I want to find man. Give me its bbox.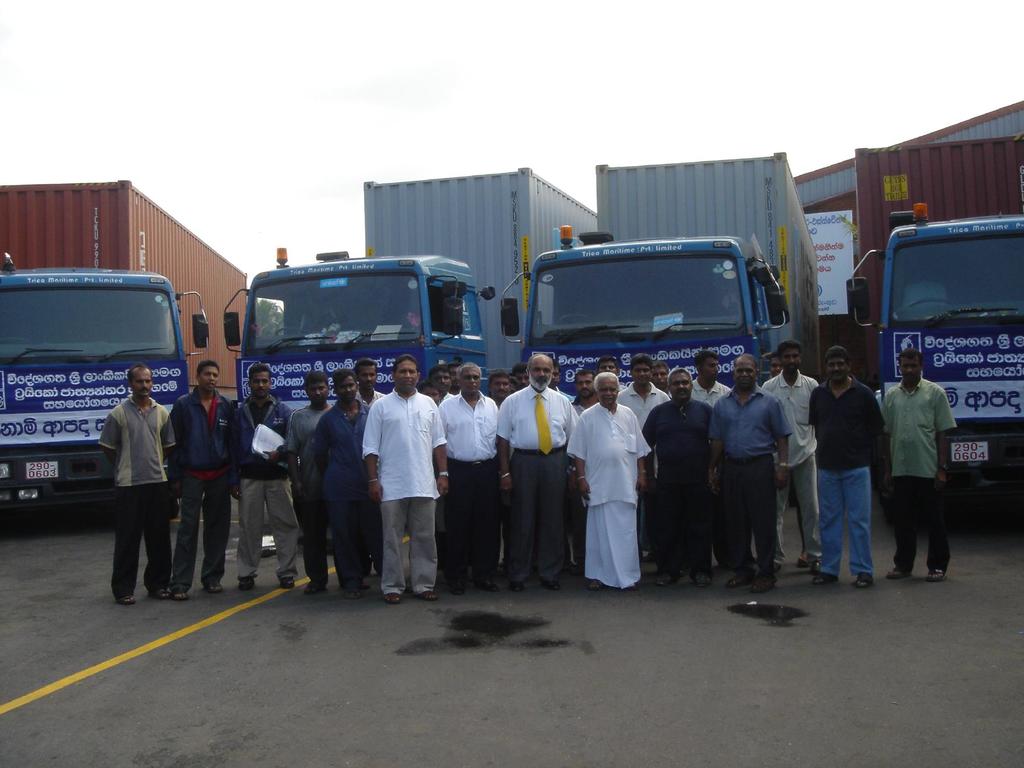
[357,352,458,599].
